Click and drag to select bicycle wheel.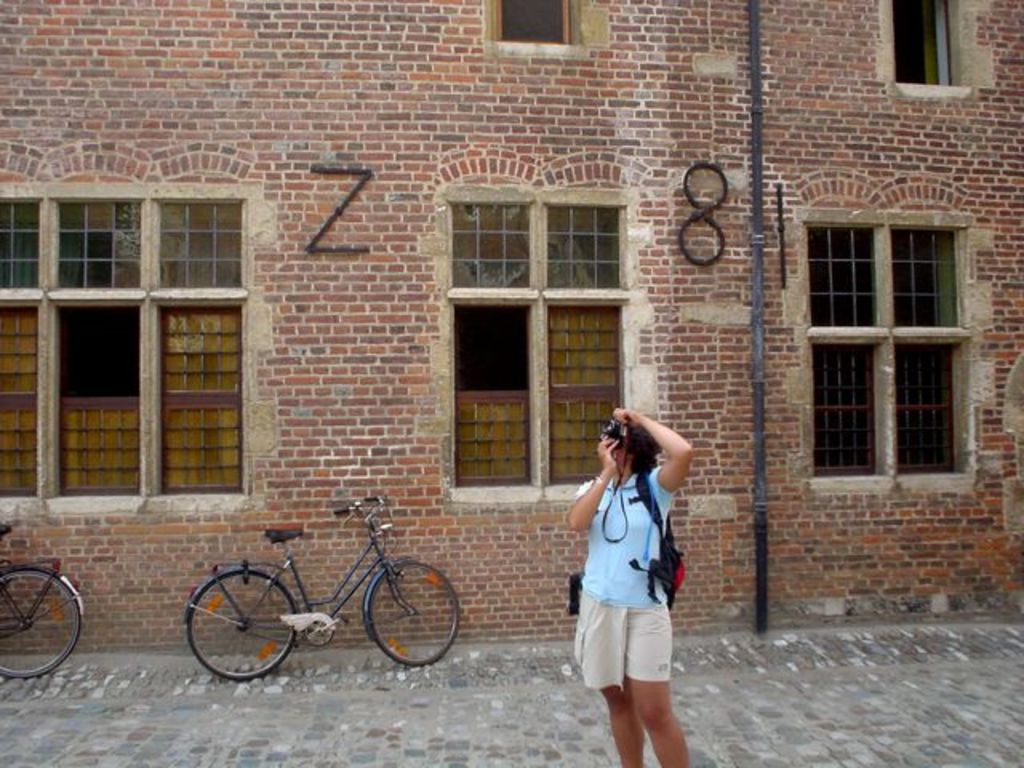
Selection: [0, 570, 78, 680].
